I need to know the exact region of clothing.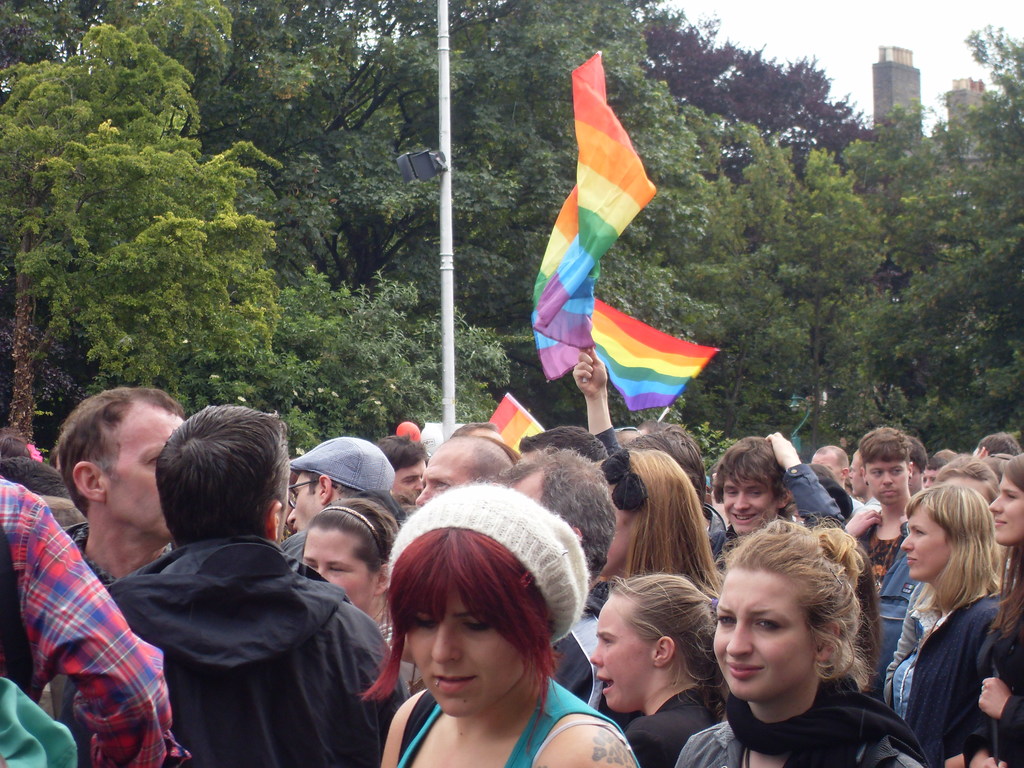
Region: <box>621,677,727,767</box>.
